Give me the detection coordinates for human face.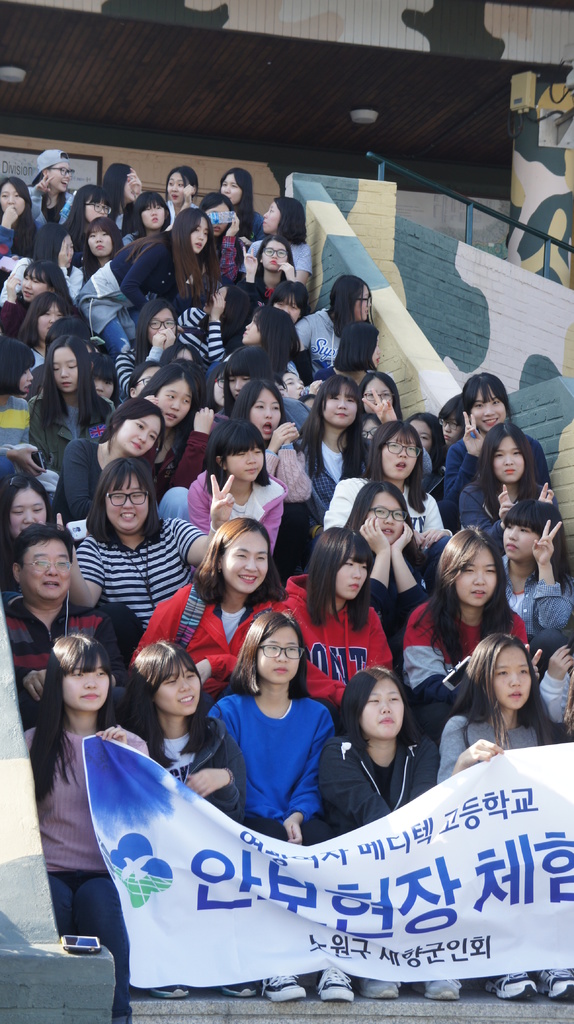
l=84, t=344, r=98, b=353.
